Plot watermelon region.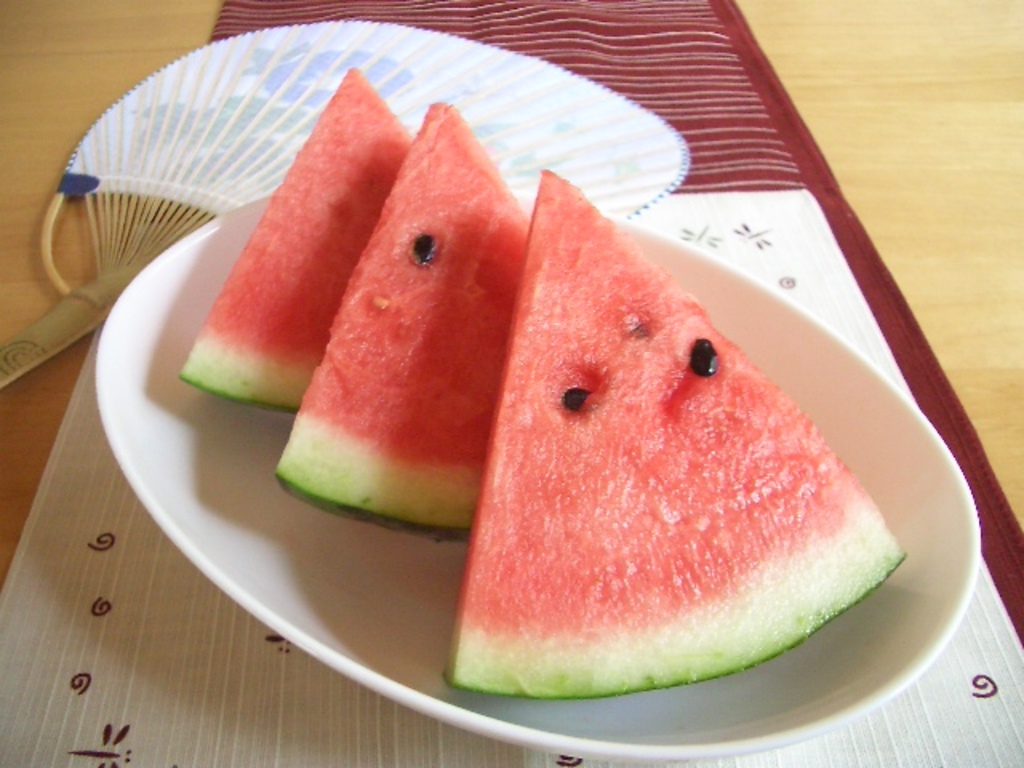
Plotted at locate(171, 64, 410, 414).
